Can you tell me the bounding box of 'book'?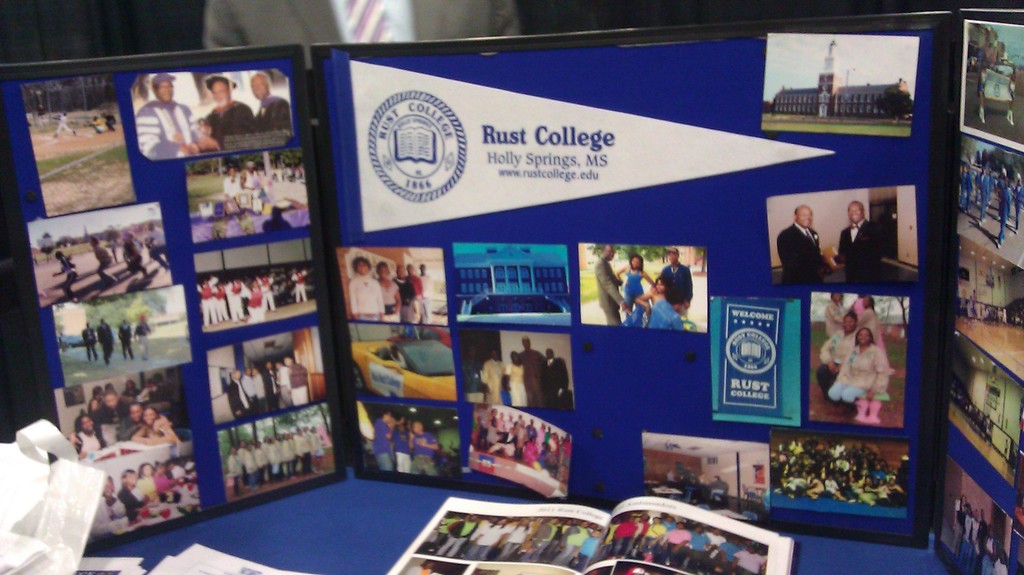
Rect(383, 496, 788, 574).
